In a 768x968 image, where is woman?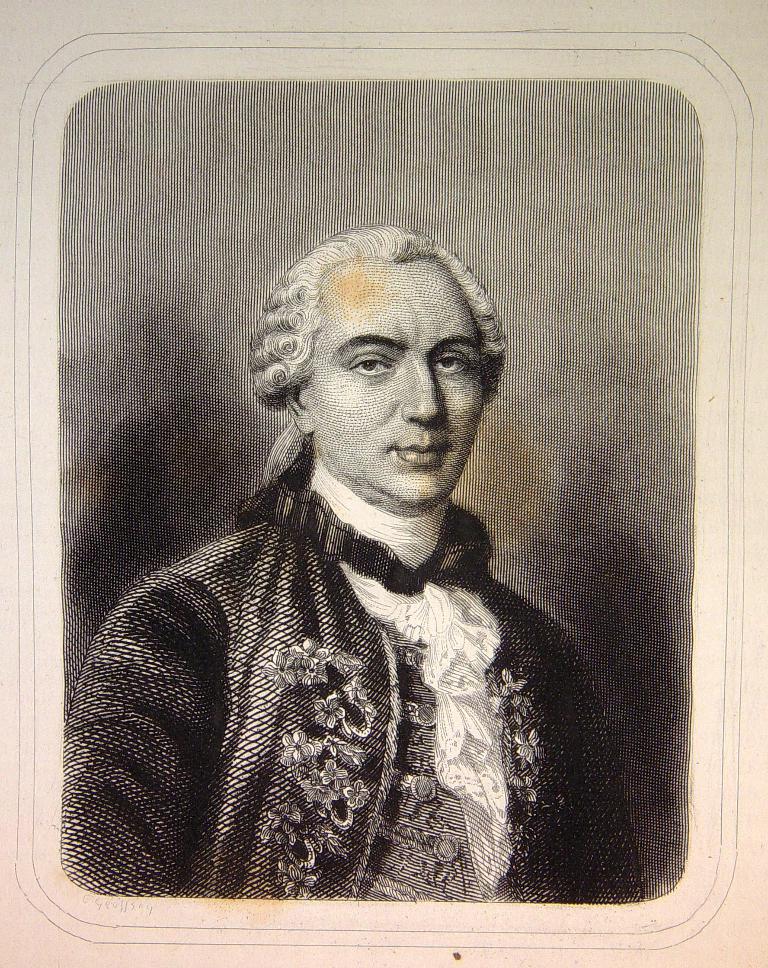
bbox=(51, 142, 668, 892).
